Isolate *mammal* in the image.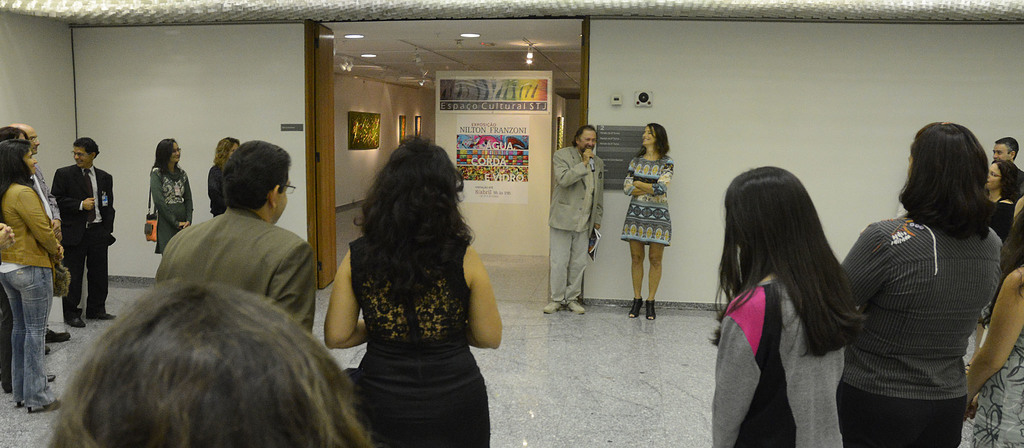
Isolated region: bbox=[47, 133, 120, 331].
